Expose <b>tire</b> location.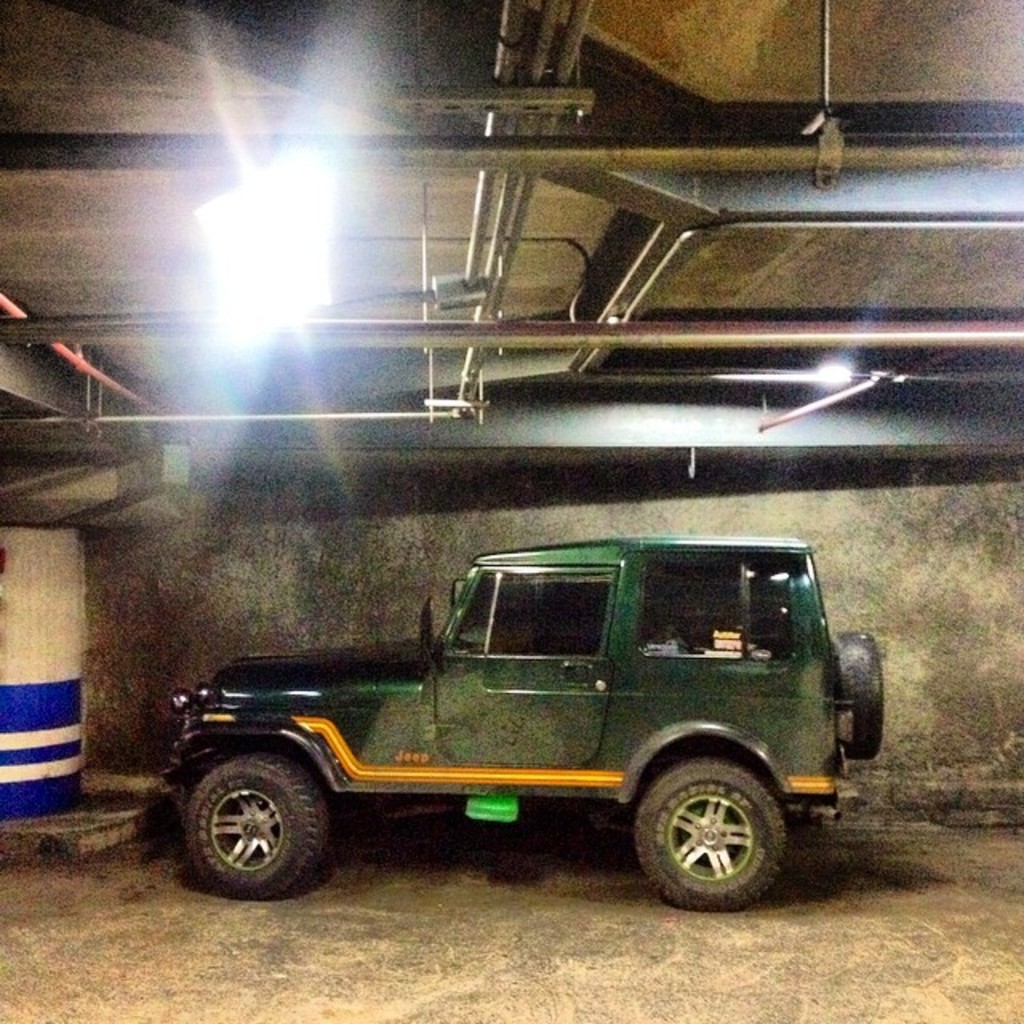
Exposed at bbox=[184, 741, 339, 904].
